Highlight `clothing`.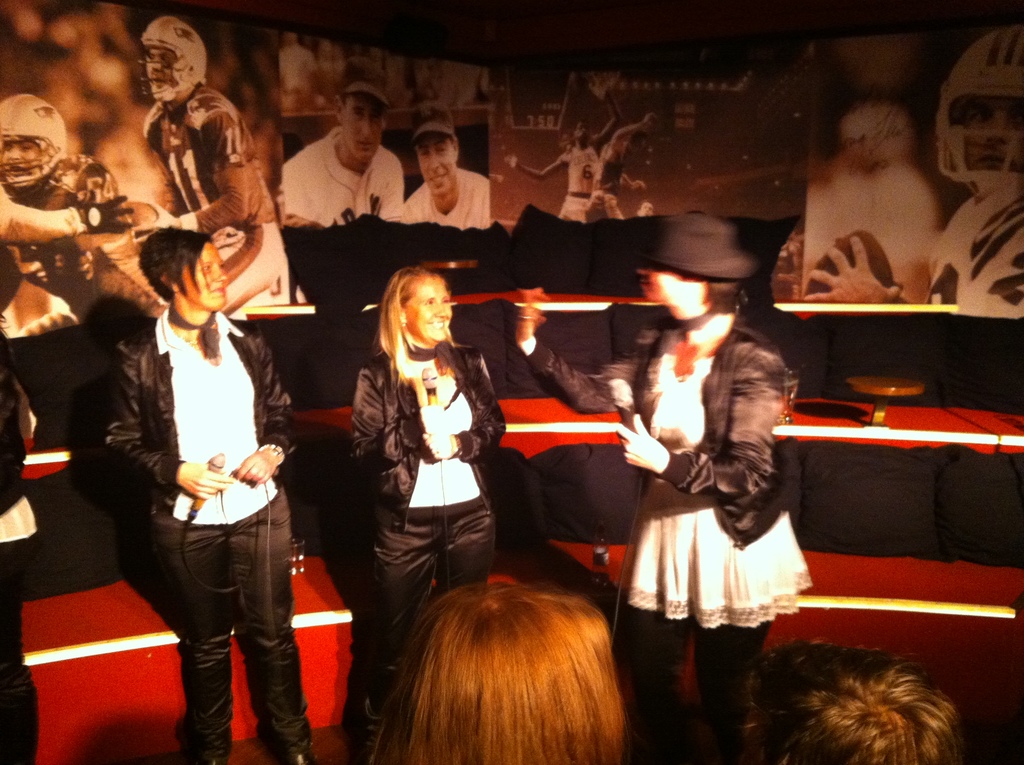
Highlighted region: region(152, 83, 282, 306).
